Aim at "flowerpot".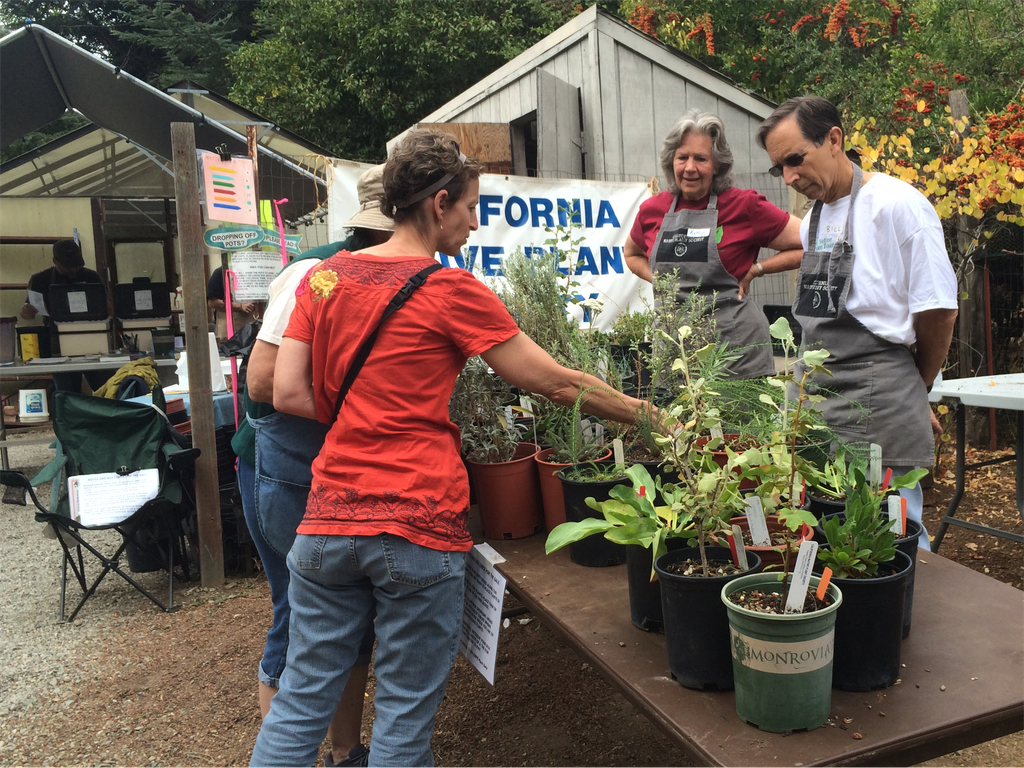
Aimed at [712, 508, 808, 560].
